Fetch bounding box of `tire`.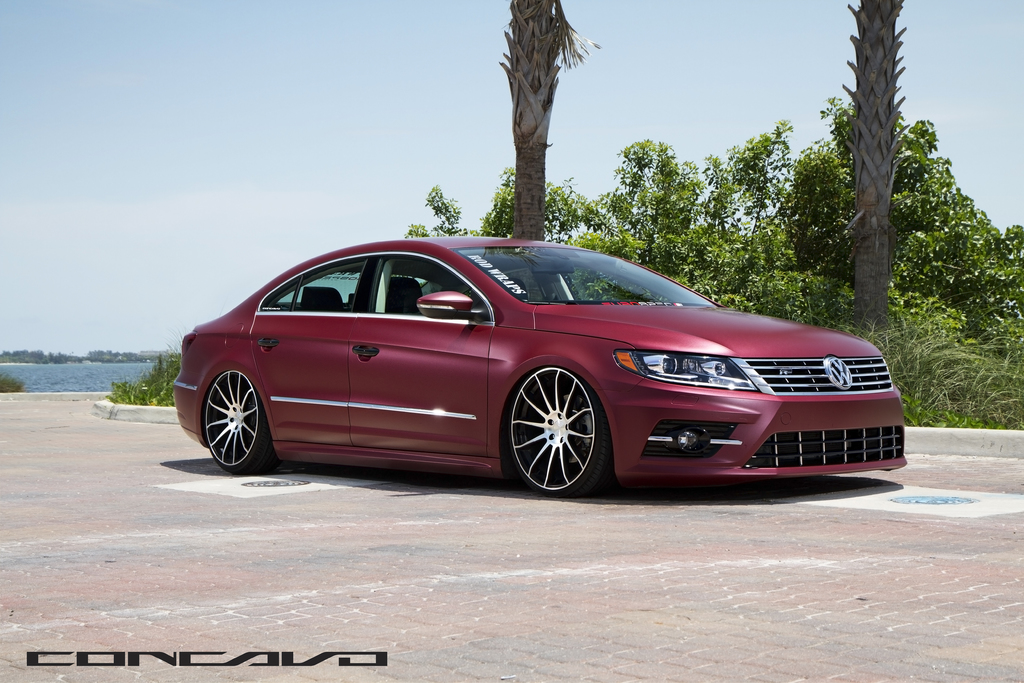
Bbox: [202, 356, 269, 474].
